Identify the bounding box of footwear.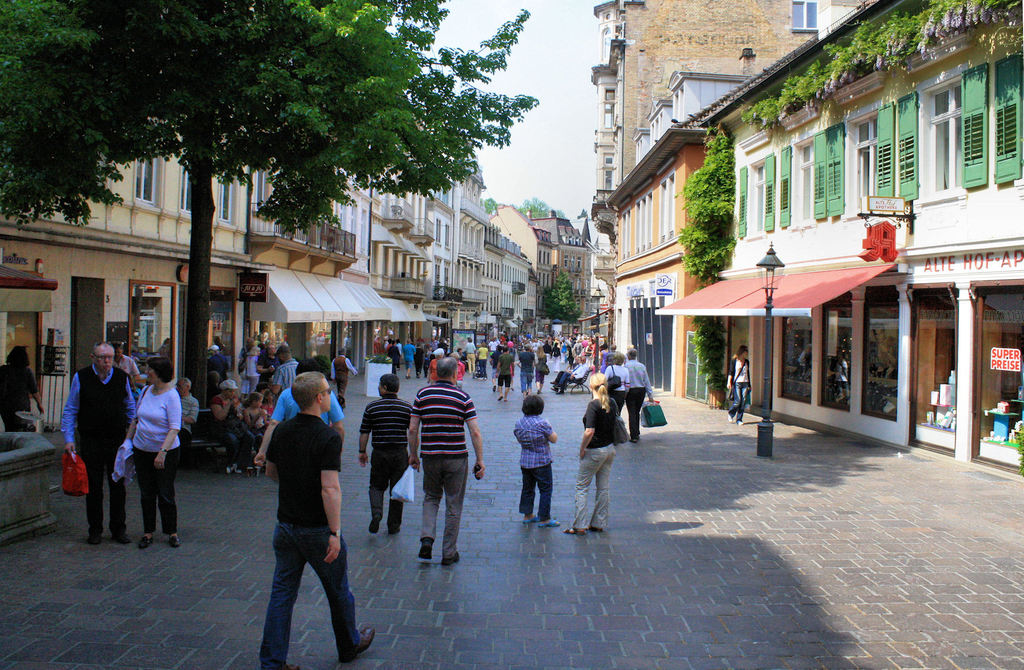
(x1=226, y1=461, x2=243, y2=473).
